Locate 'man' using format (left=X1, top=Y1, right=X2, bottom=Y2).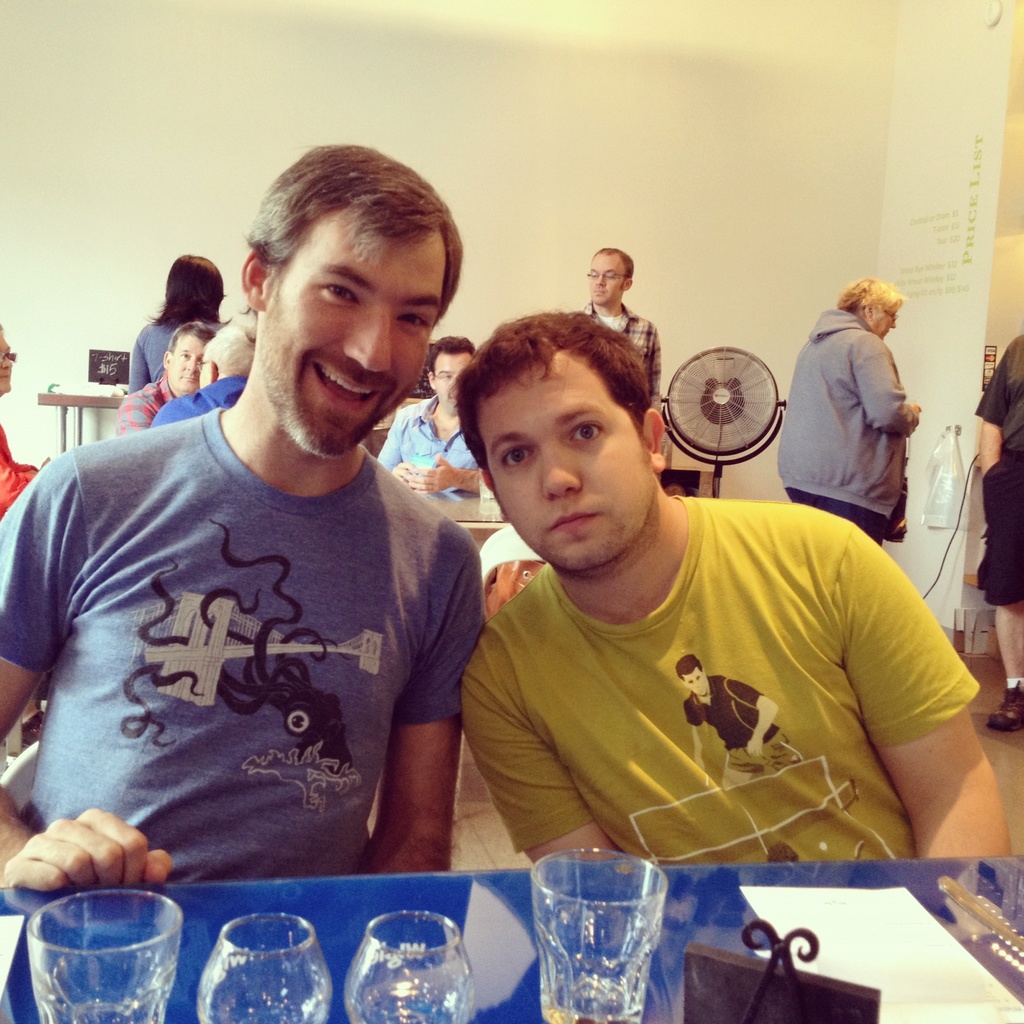
(left=143, top=316, right=261, bottom=435).
